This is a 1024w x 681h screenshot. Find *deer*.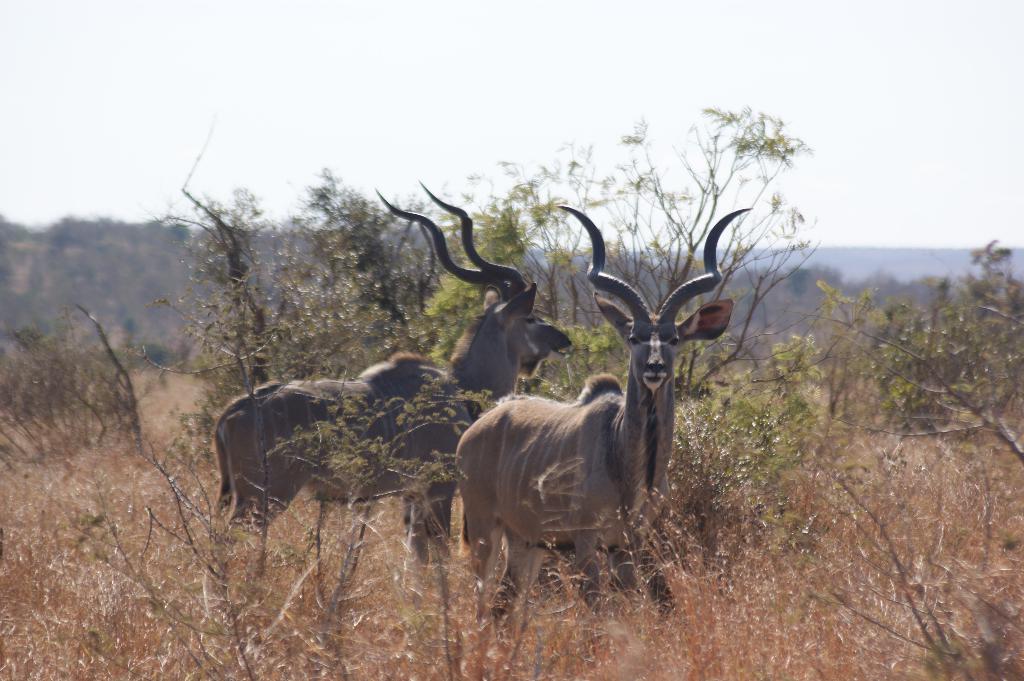
Bounding box: region(454, 209, 745, 634).
